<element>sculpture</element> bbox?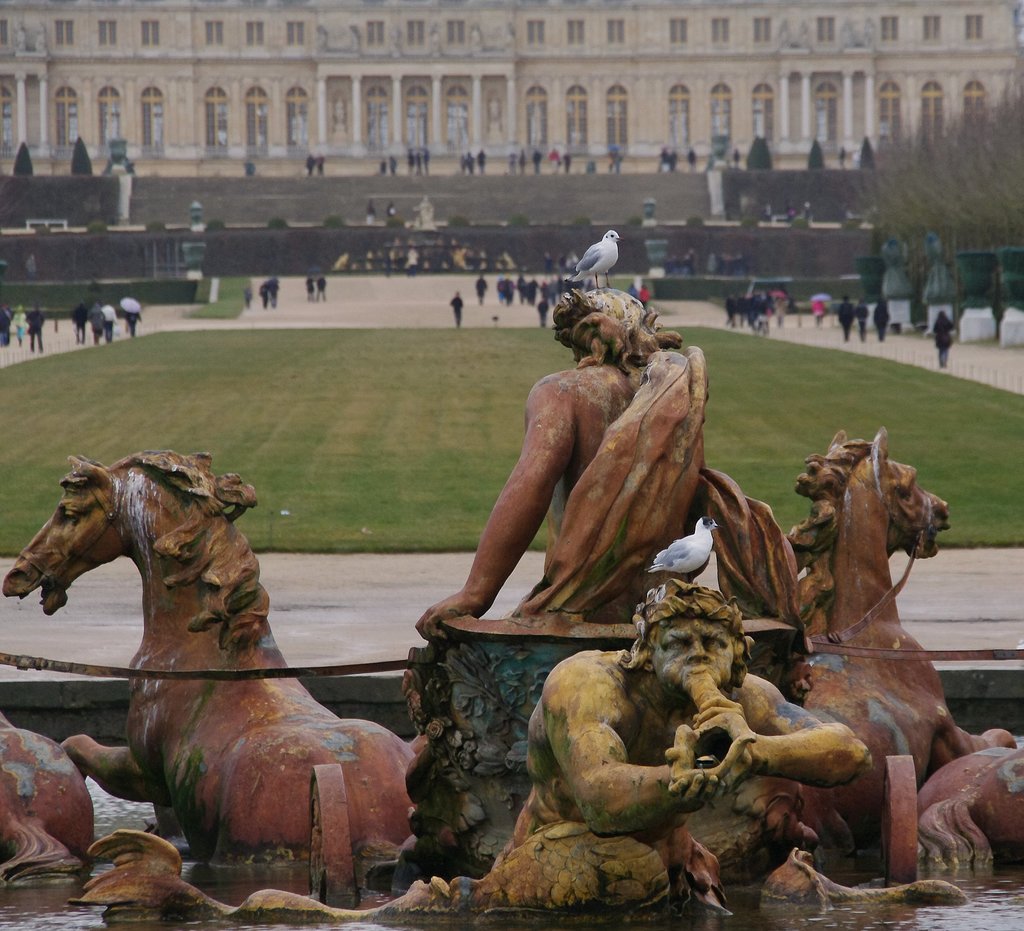
x1=432 y1=570 x2=957 y2=924
